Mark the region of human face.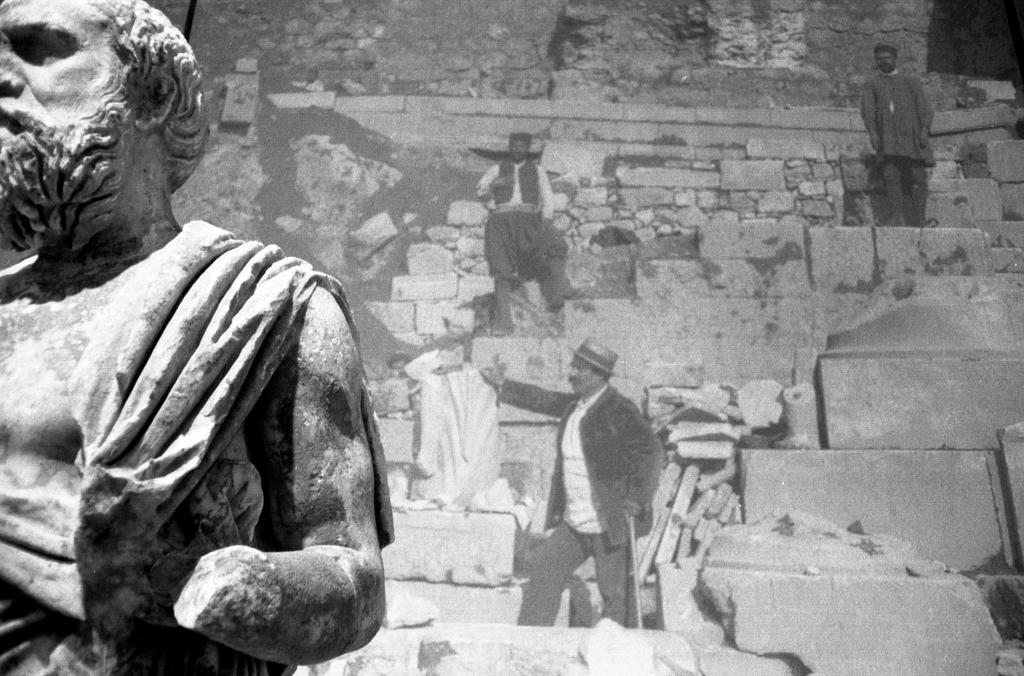
Region: (508, 138, 530, 161).
